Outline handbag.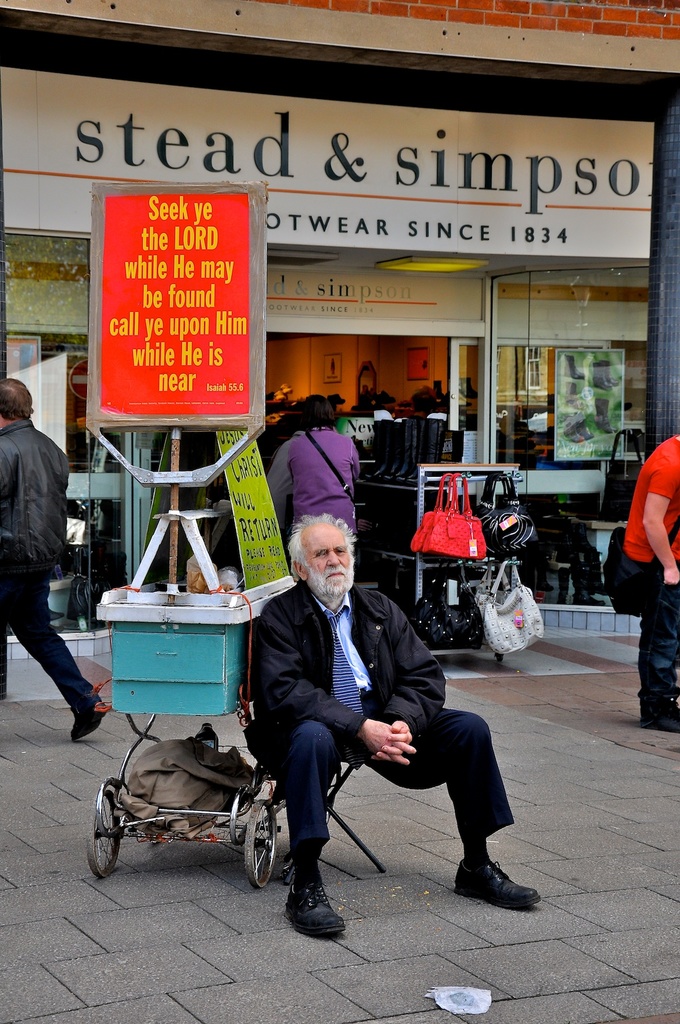
Outline: Rect(484, 468, 503, 552).
